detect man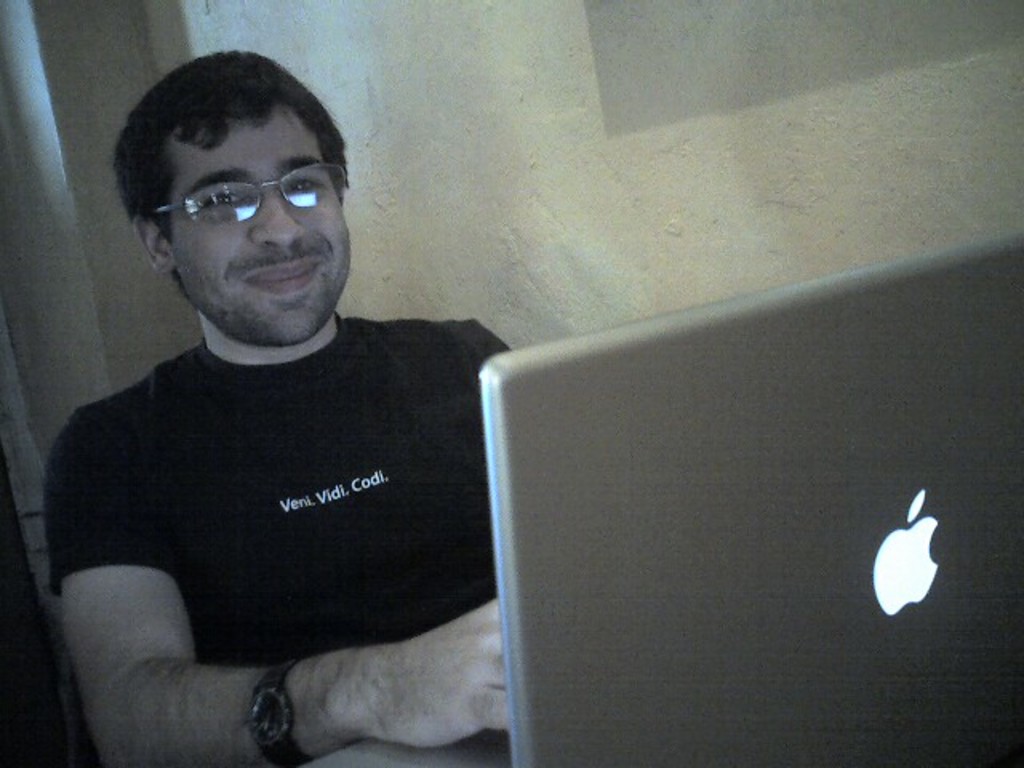
select_region(14, 43, 571, 765)
